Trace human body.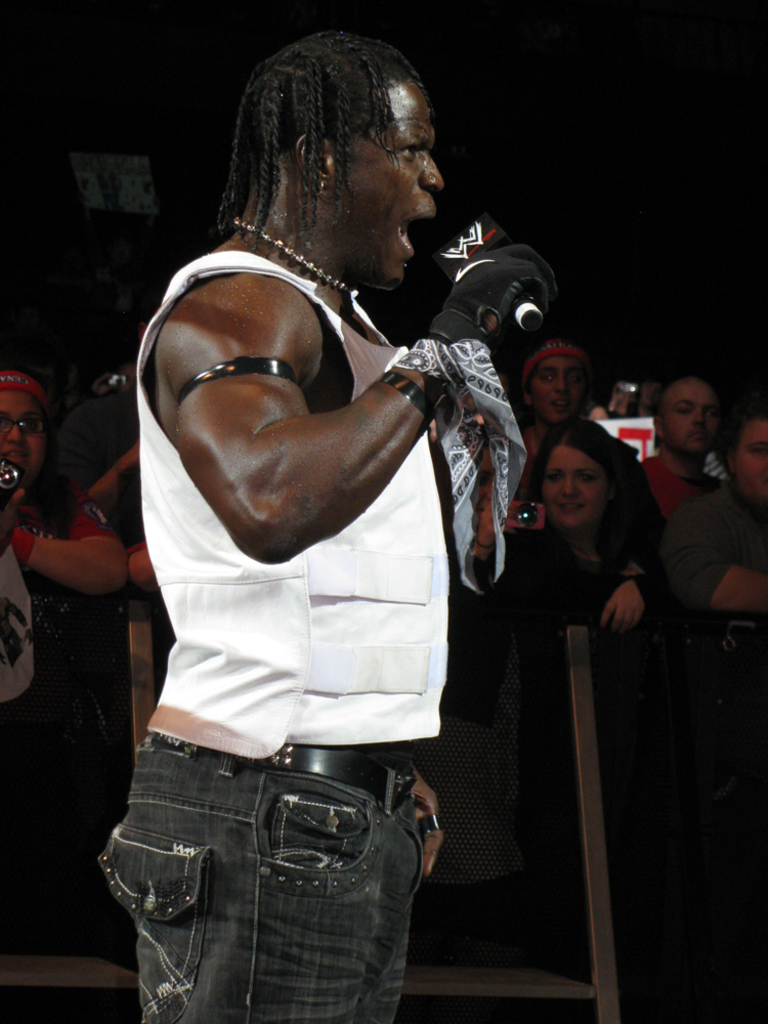
Traced to locate(88, 13, 537, 1023).
